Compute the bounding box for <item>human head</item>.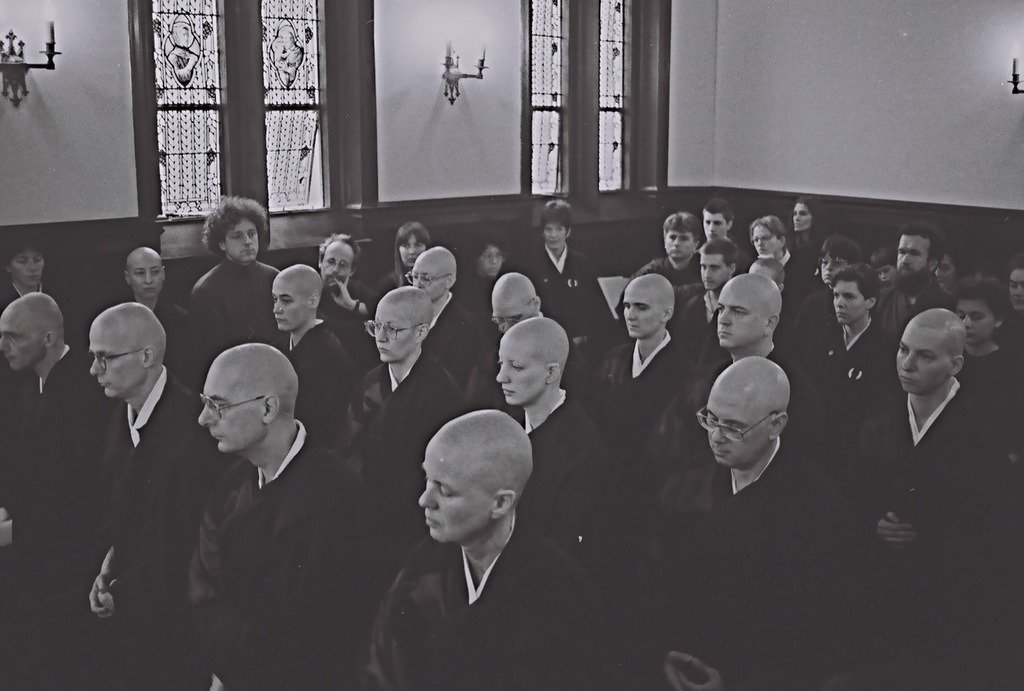
[x1=487, y1=269, x2=540, y2=335].
